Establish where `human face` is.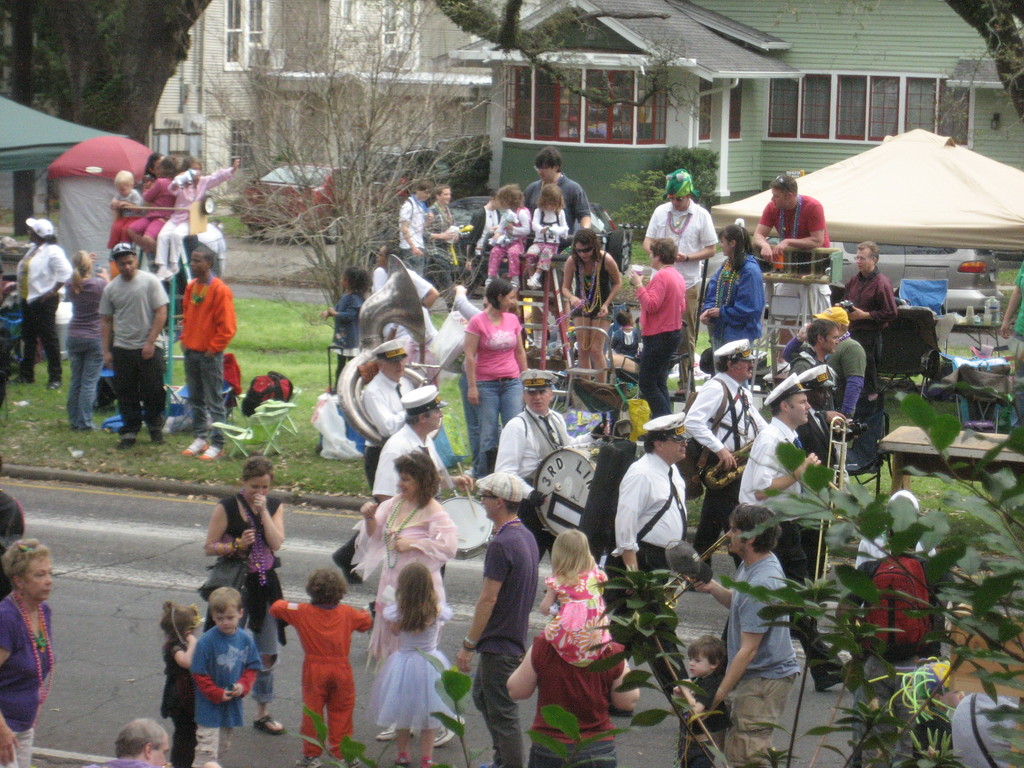
Established at {"x1": 816, "y1": 386, "x2": 835, "y2": 410}.
